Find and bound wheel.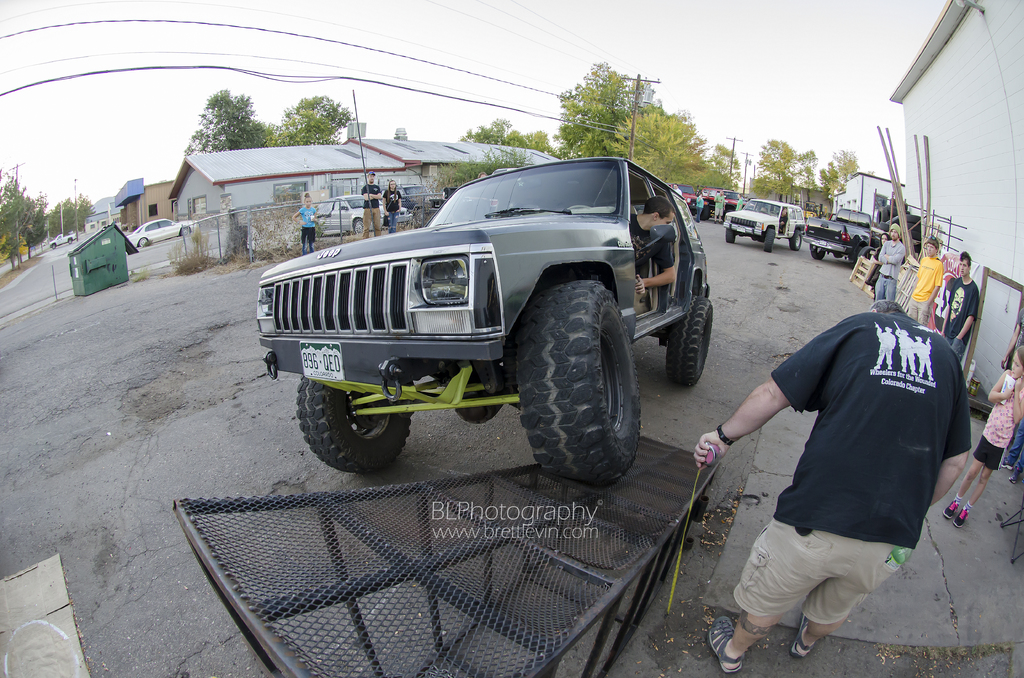
Bound: detection(724, 230, 735, 243).
